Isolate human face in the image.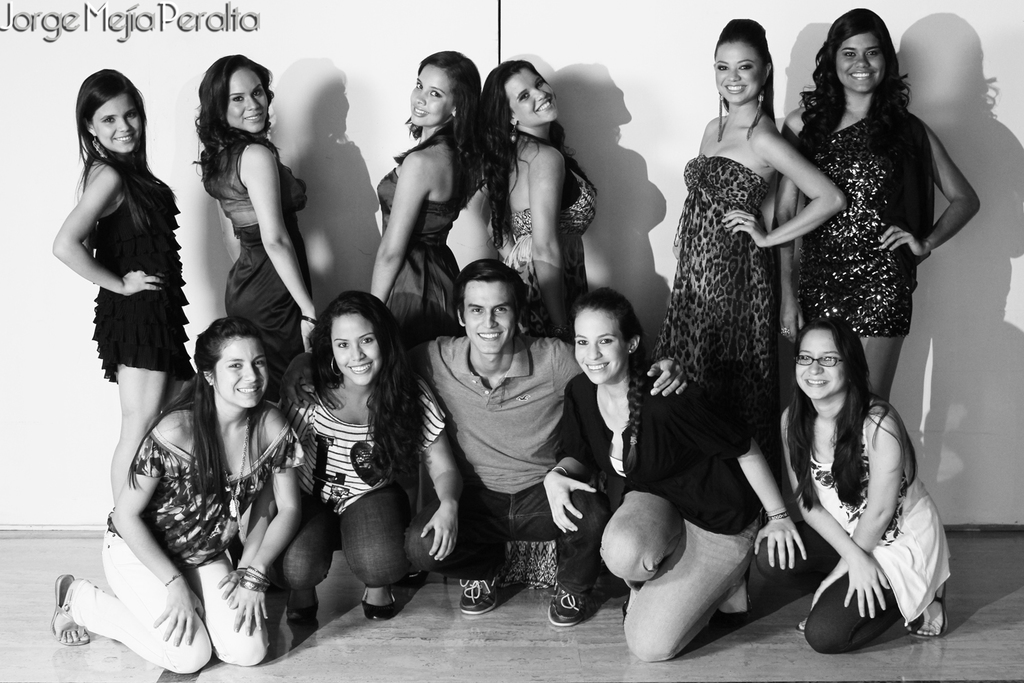
Isolated region: [left=790, top=337, right=851, bottom=400].
